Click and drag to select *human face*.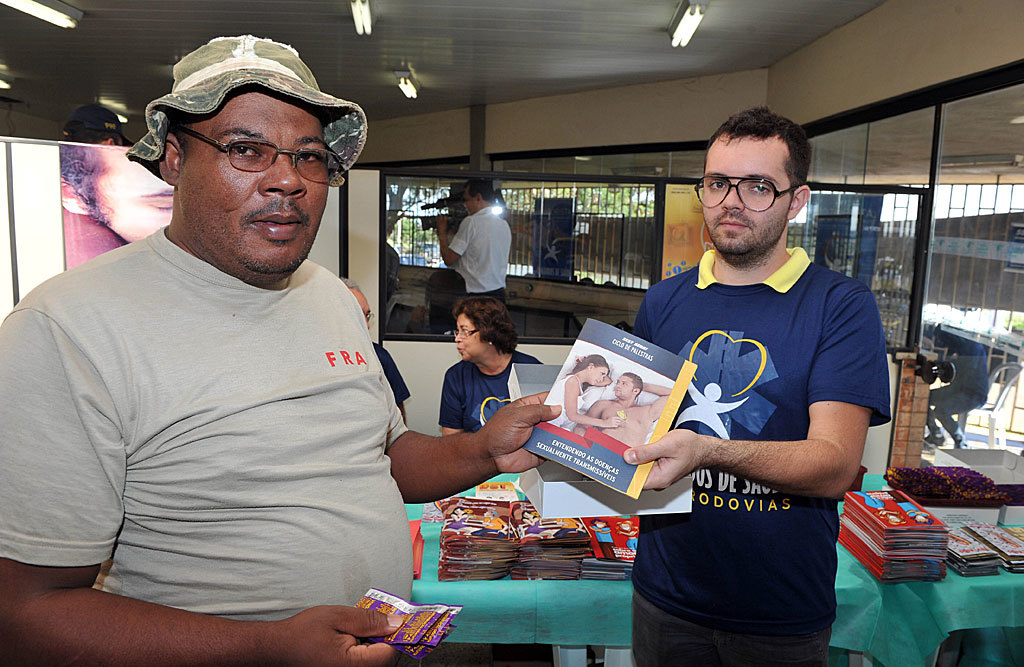
Selection: bbox=[581, 356, 613, 385].
